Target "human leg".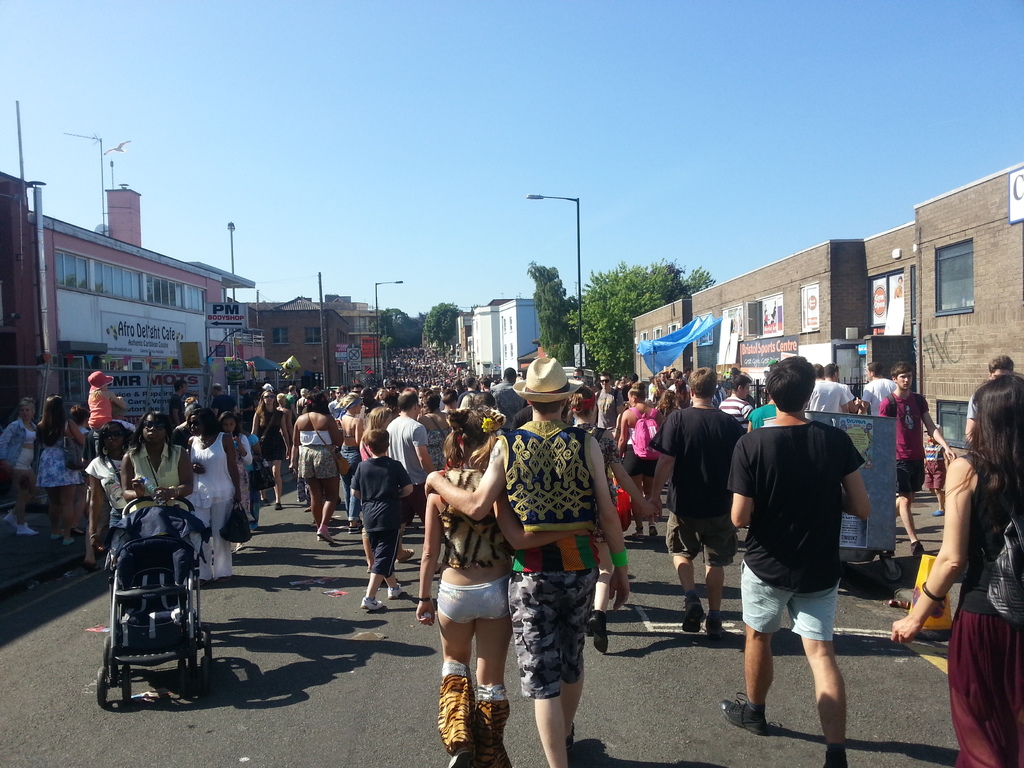
Target region: (437,610,476,767).
